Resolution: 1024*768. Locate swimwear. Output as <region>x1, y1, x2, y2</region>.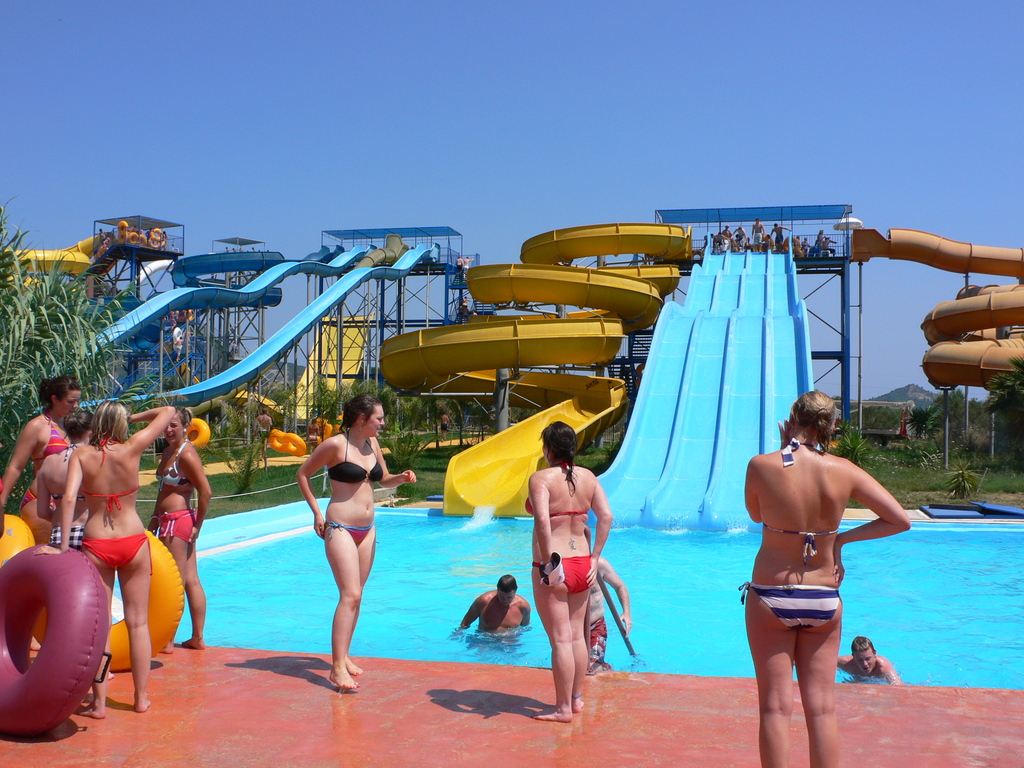
<region>525, 461, 586, 520</region>.
